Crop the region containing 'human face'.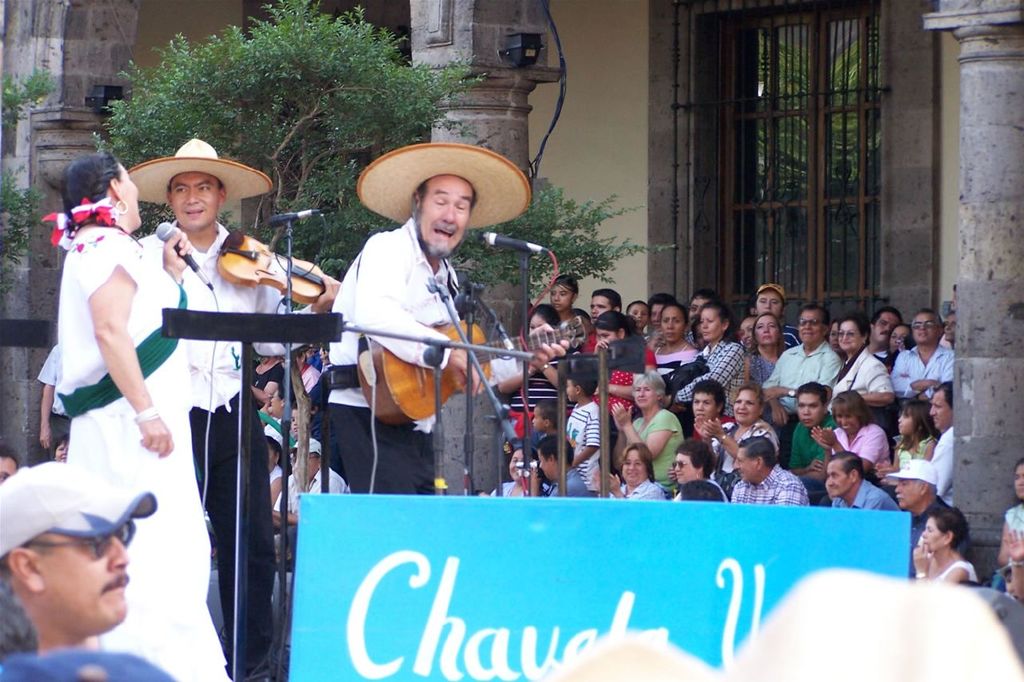
Crop region: rect(414, 170, 475, 251).
